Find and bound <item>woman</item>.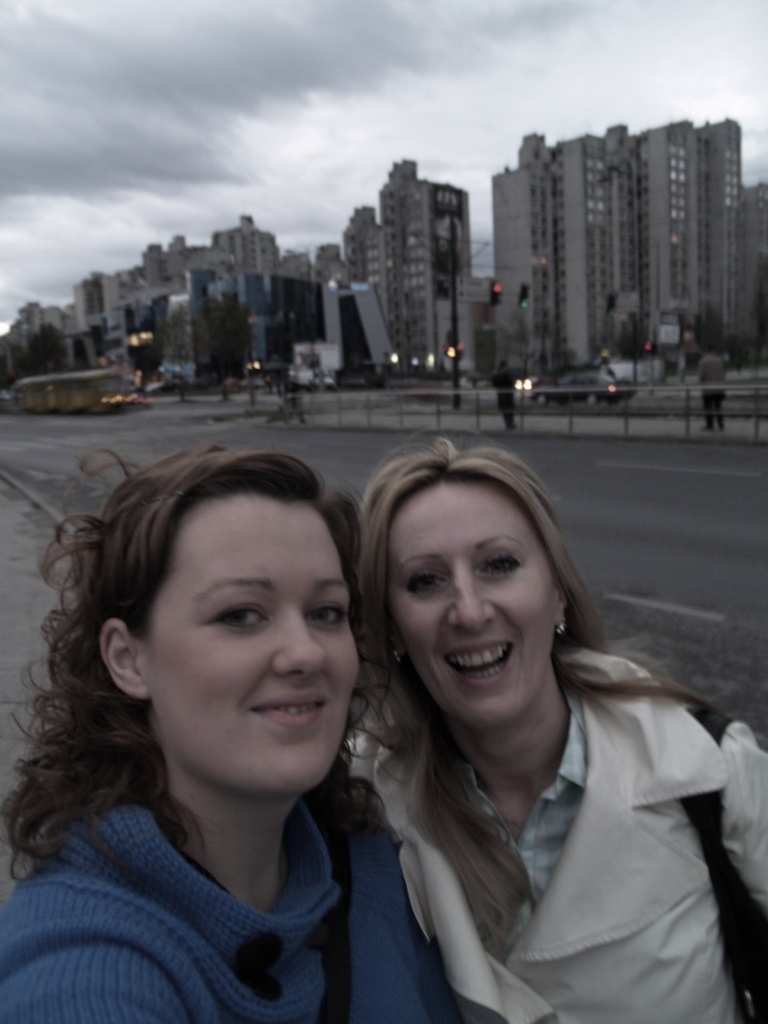
Bound: l=318, t=426, r=746, b=1023.
